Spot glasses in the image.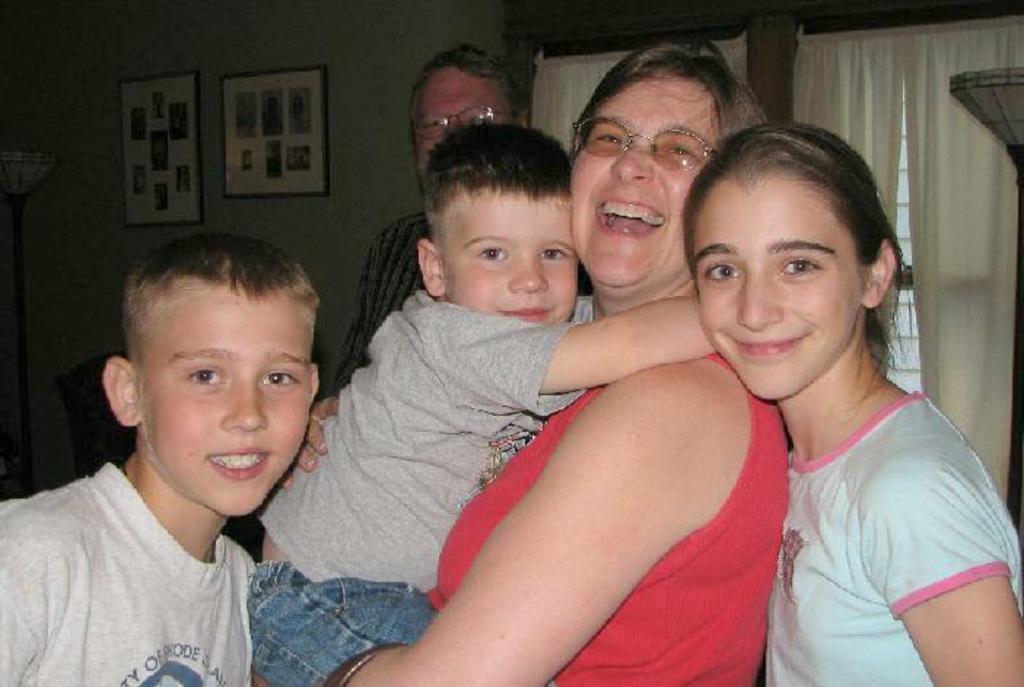
glasses found at x1=569 y1=115 x2=718 y2=168.
